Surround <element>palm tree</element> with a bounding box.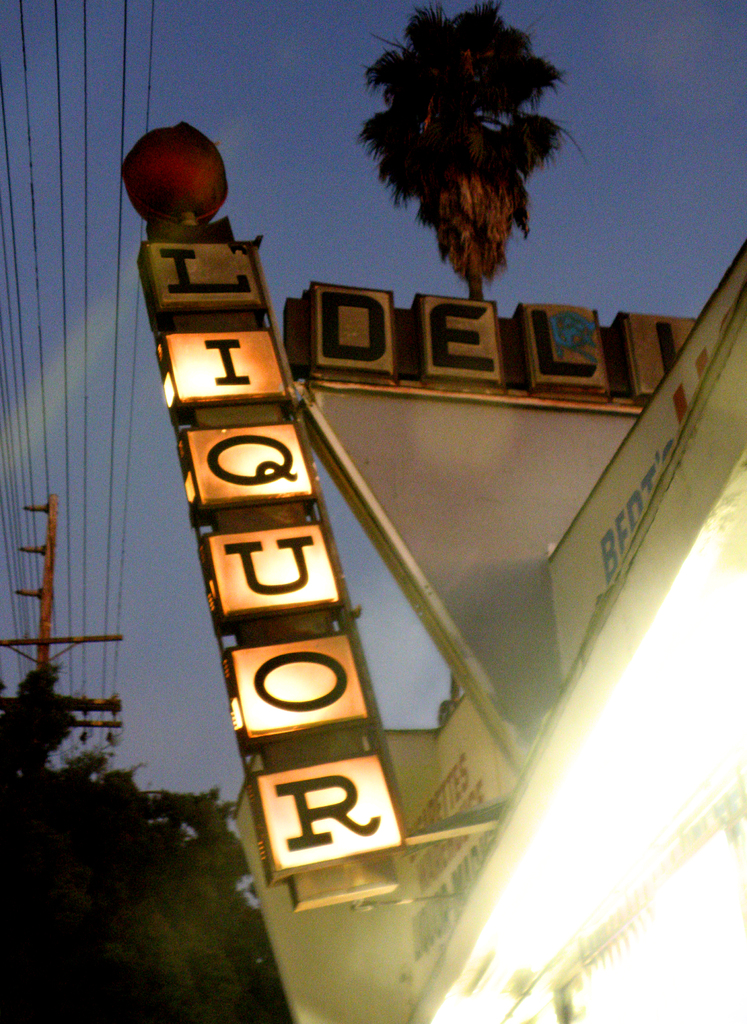
bbox=[334, 19, 597, 321].
